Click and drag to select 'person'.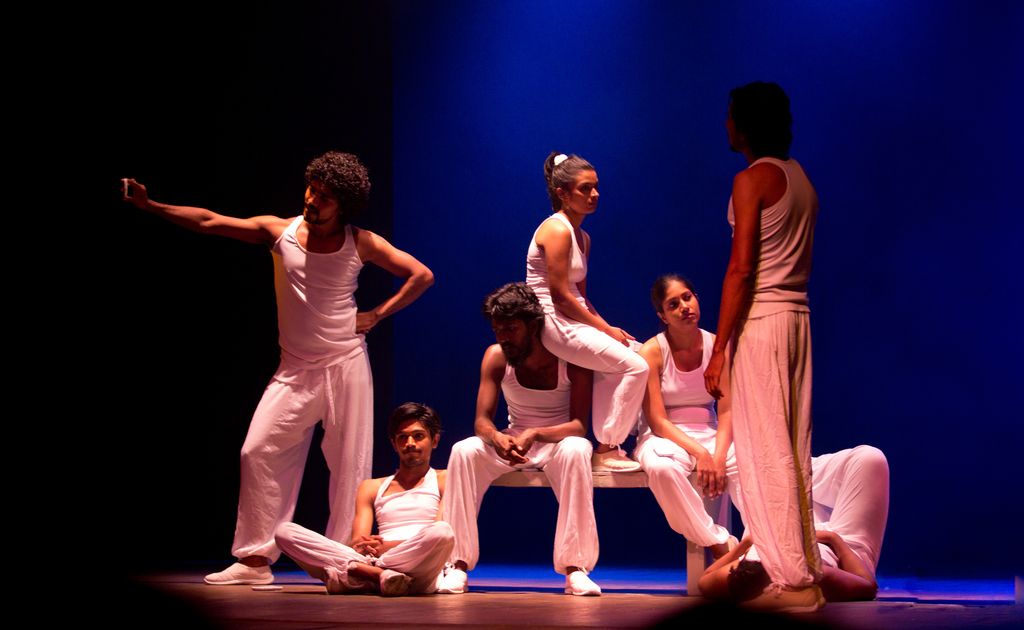
Selection: <box>628,274,733,560</box>.
